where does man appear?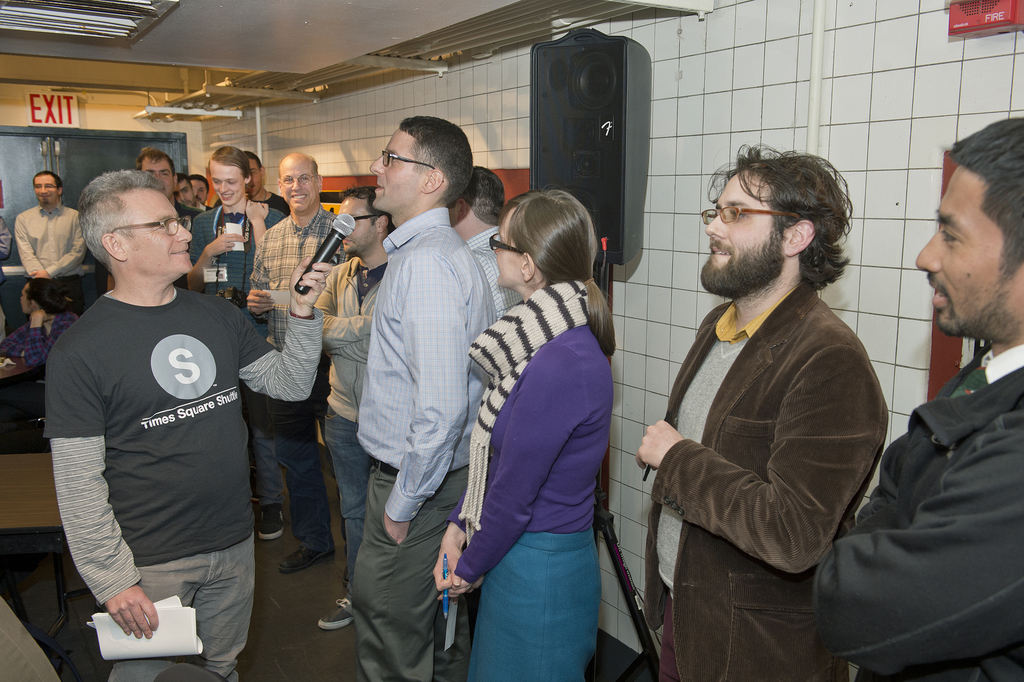
Appears at (x1=171, y1=172, x2=217, y2=214).
